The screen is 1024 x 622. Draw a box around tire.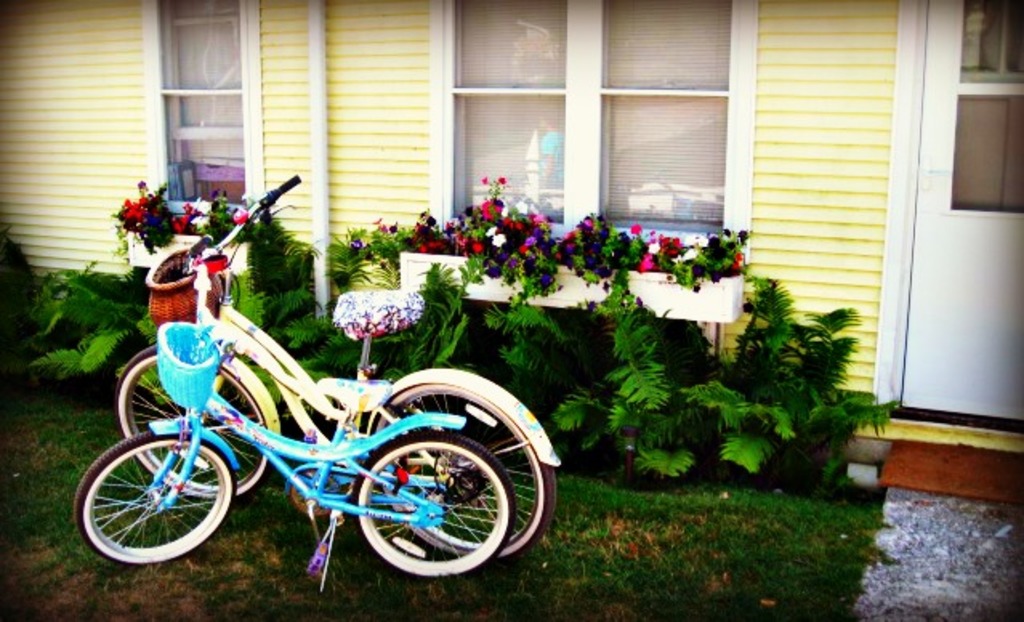
left=365, top=375, right=559, bottom=576.
